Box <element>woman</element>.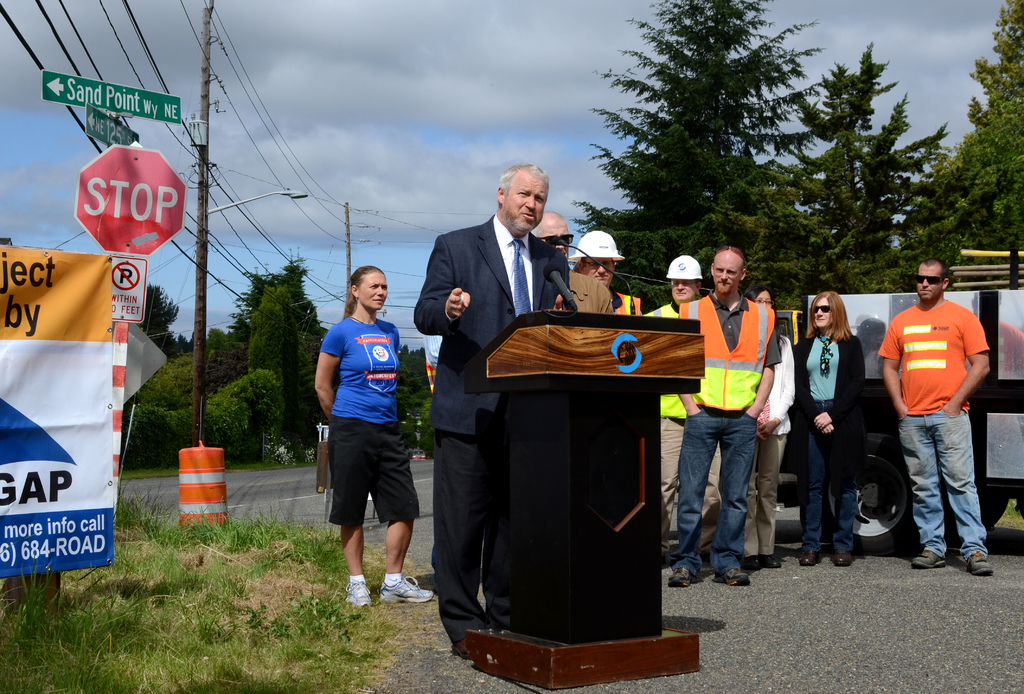
locate(785, 292, 866, 562).
